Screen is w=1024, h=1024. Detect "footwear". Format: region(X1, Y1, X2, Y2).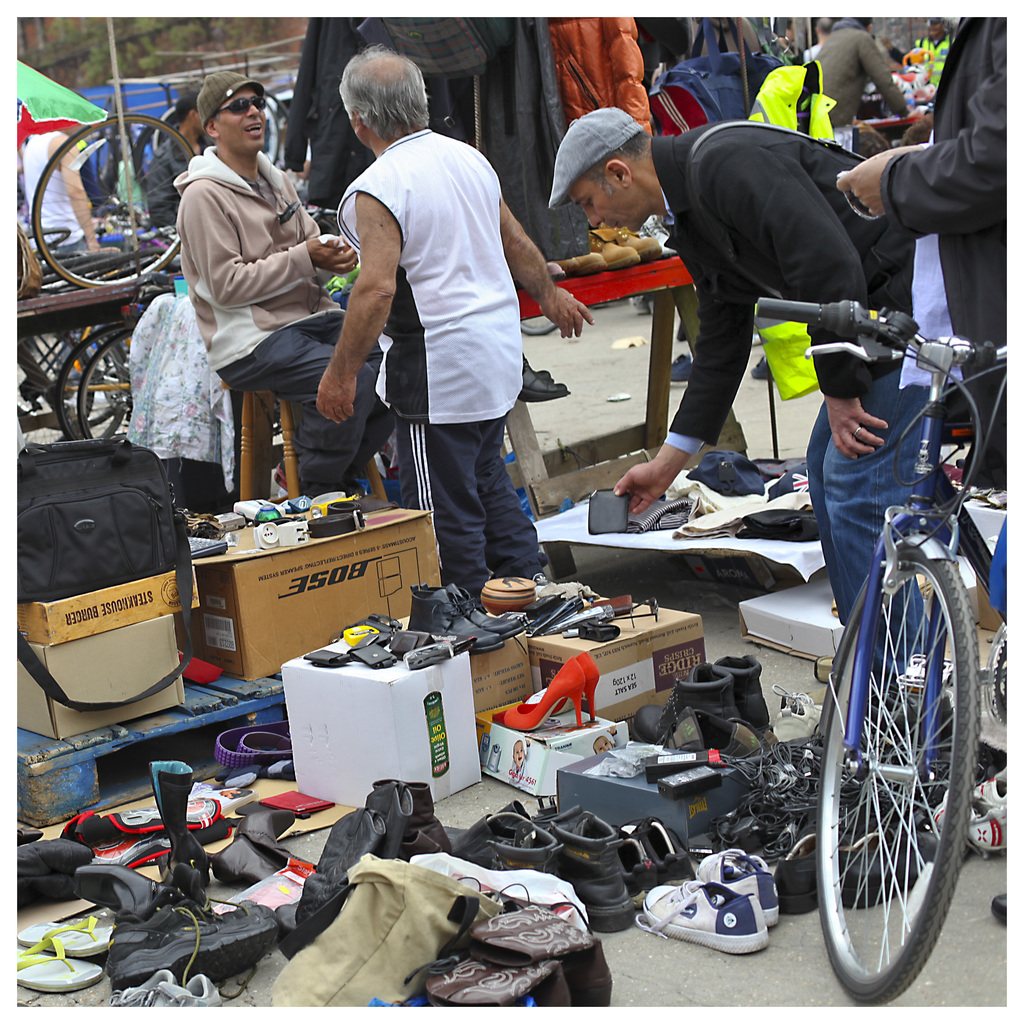
region(606, 822, 659, 903).
